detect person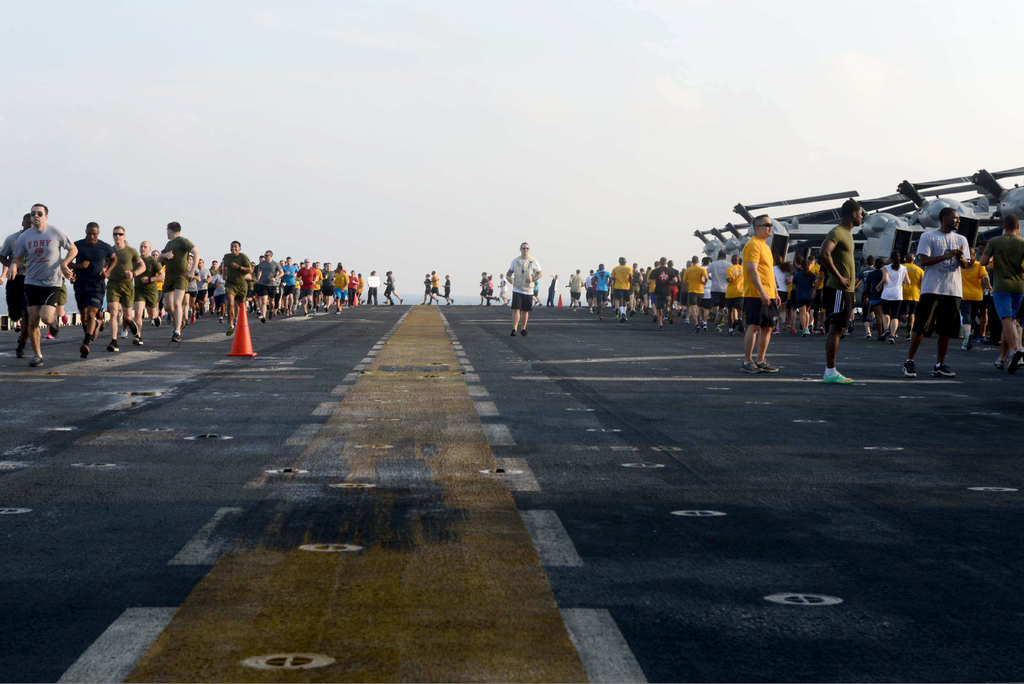
[left=384, top=272, right=399, bottom=307]
